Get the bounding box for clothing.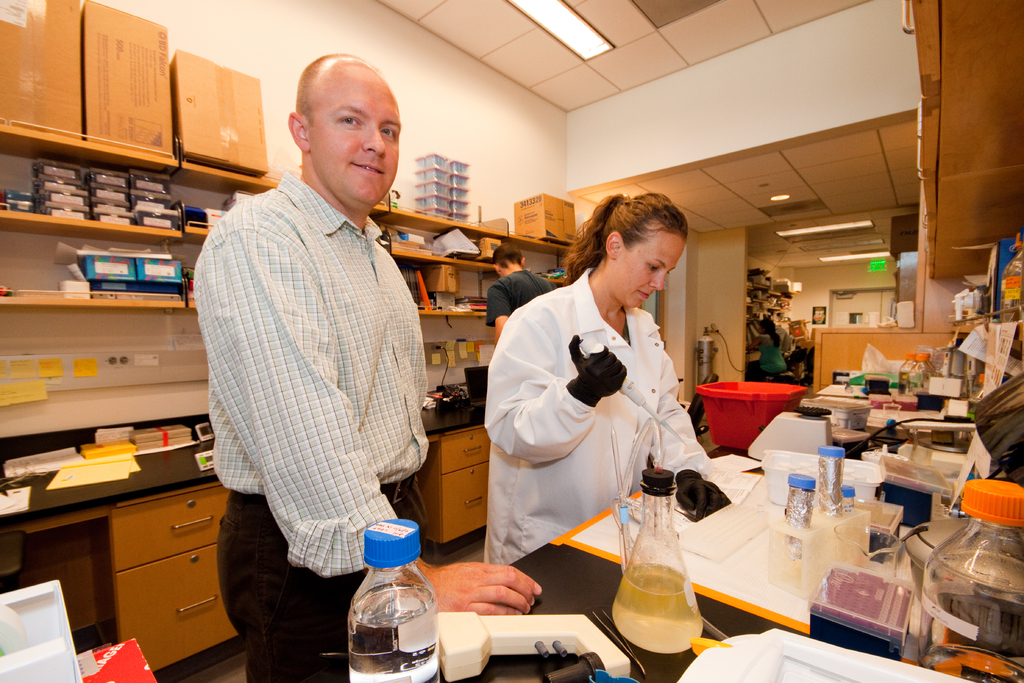
box(488, 267, 552, 329).
